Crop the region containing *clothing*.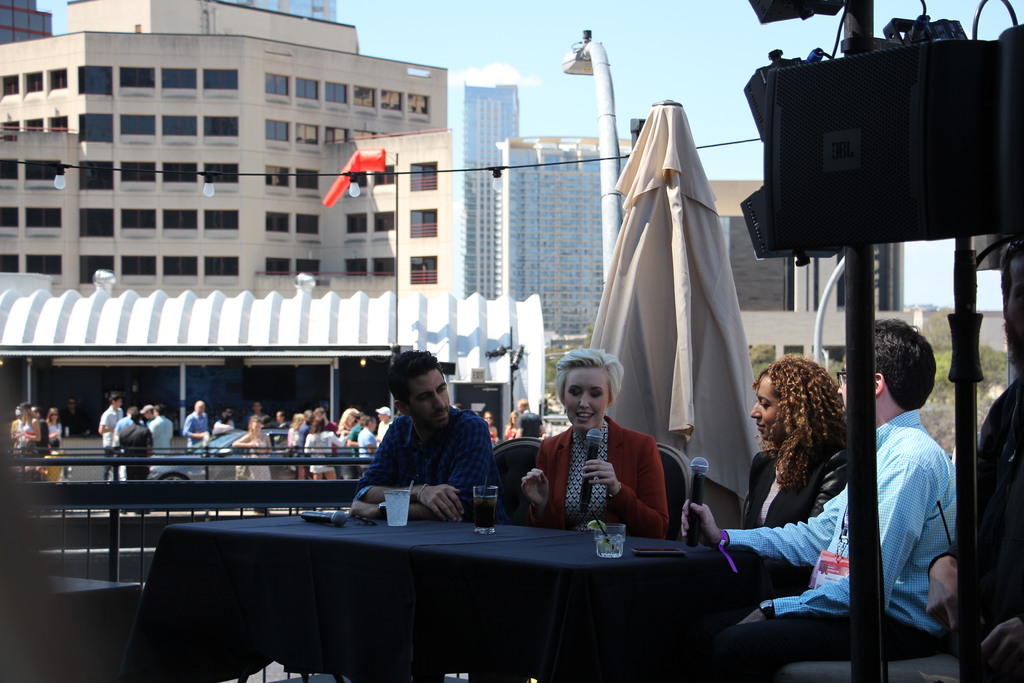
Crop region: [left=722, top=407, right=968, bottom=680].
